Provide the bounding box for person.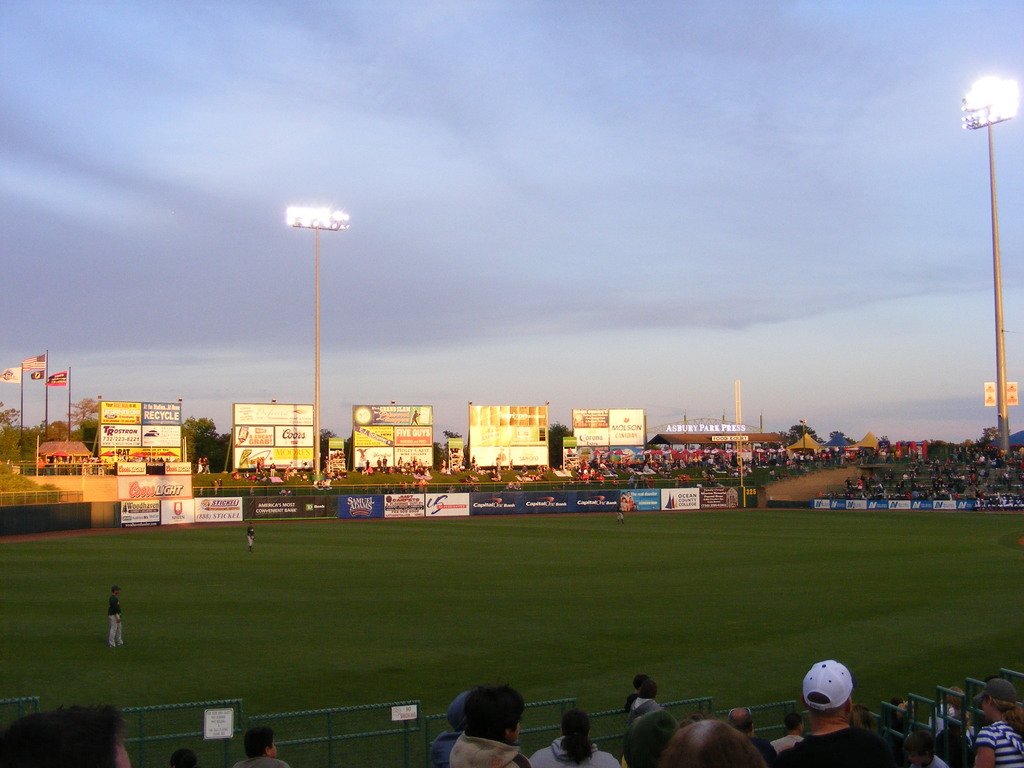
left=769, top=709, right=808, bottom=744.
